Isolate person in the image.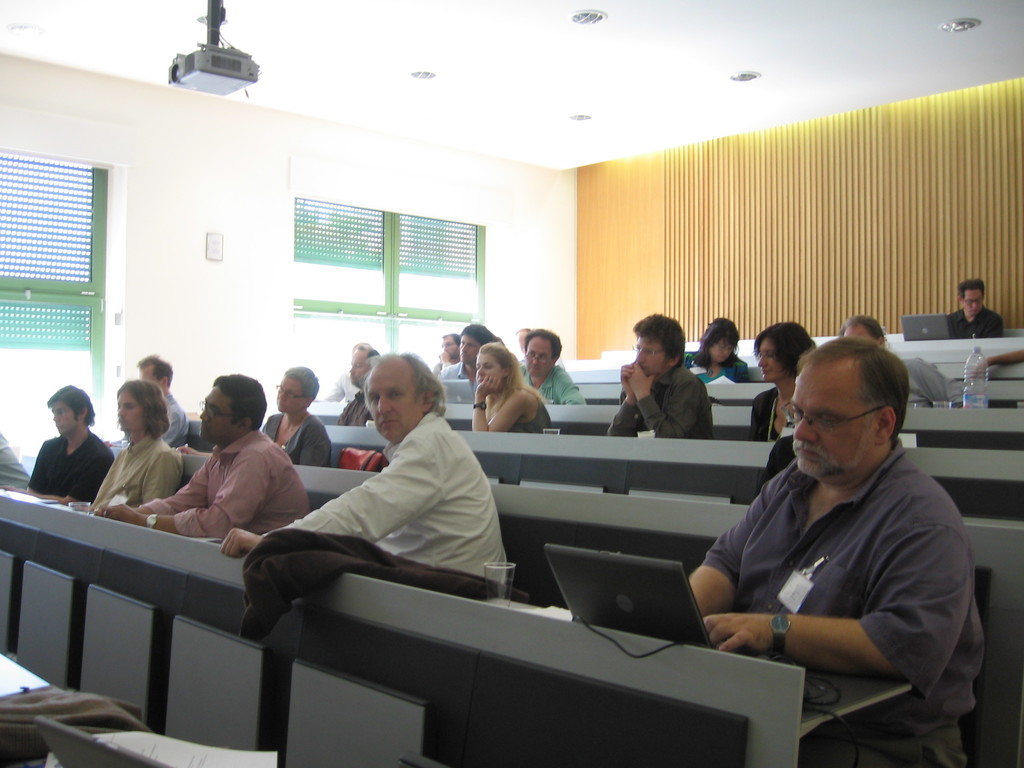
Isolated region: 430:332:461:379.
